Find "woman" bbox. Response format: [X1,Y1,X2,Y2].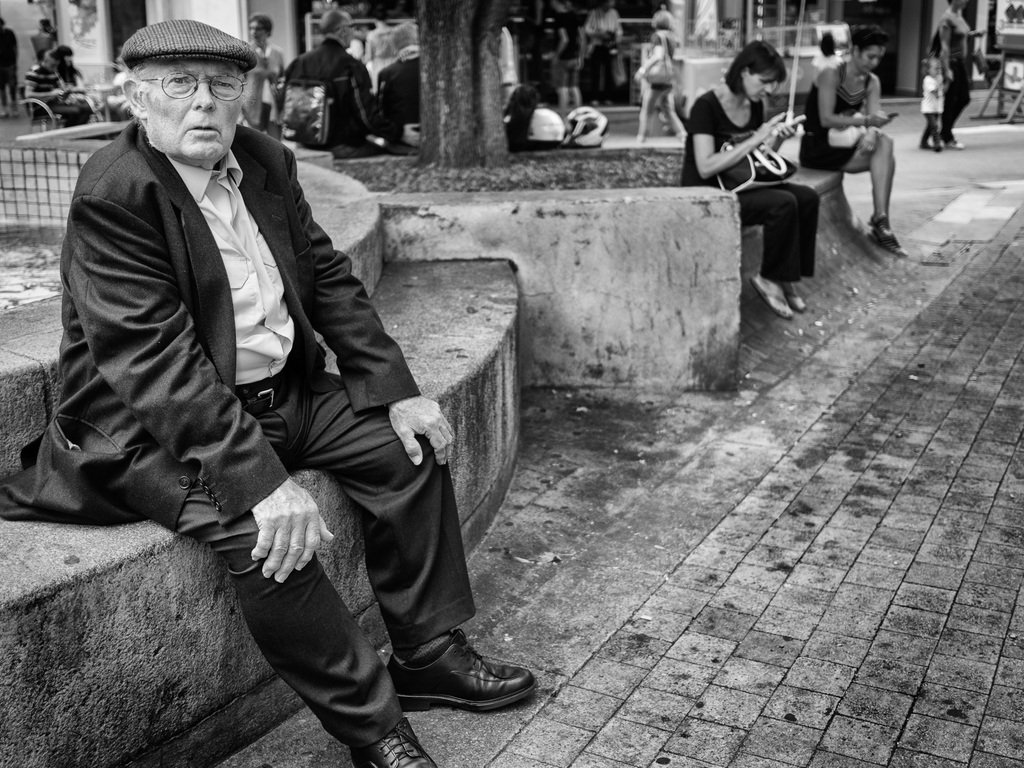
[554,8,580,125].
